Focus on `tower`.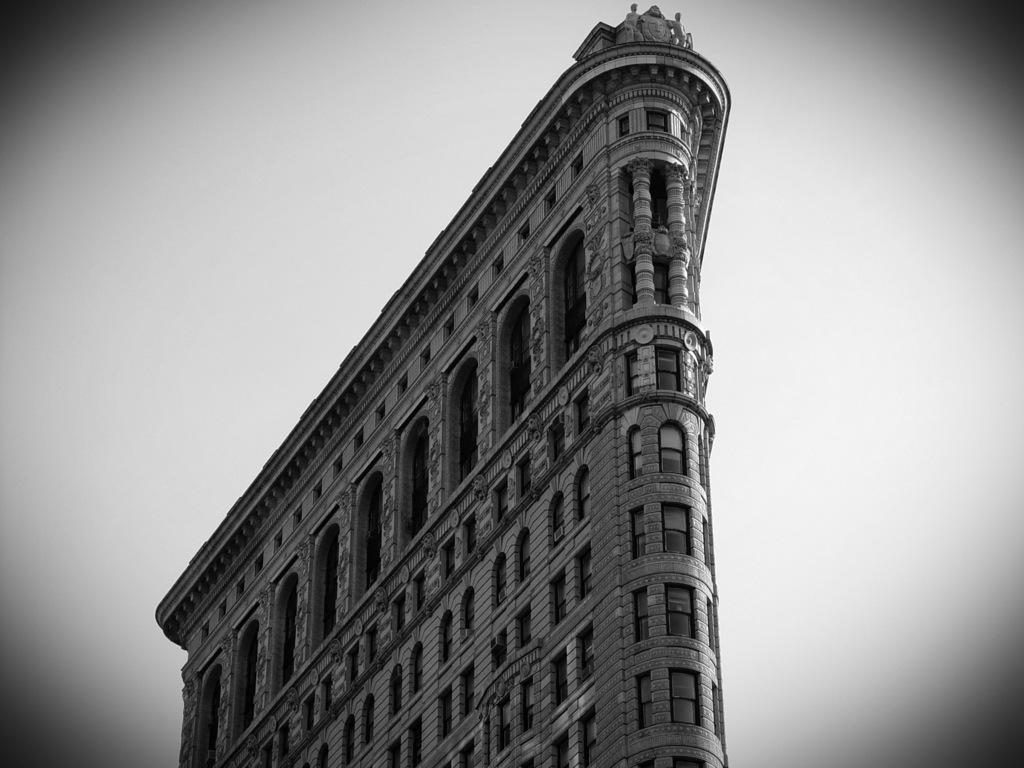
Focused at (x1=158, y1=0, x2=732, y2=767).
